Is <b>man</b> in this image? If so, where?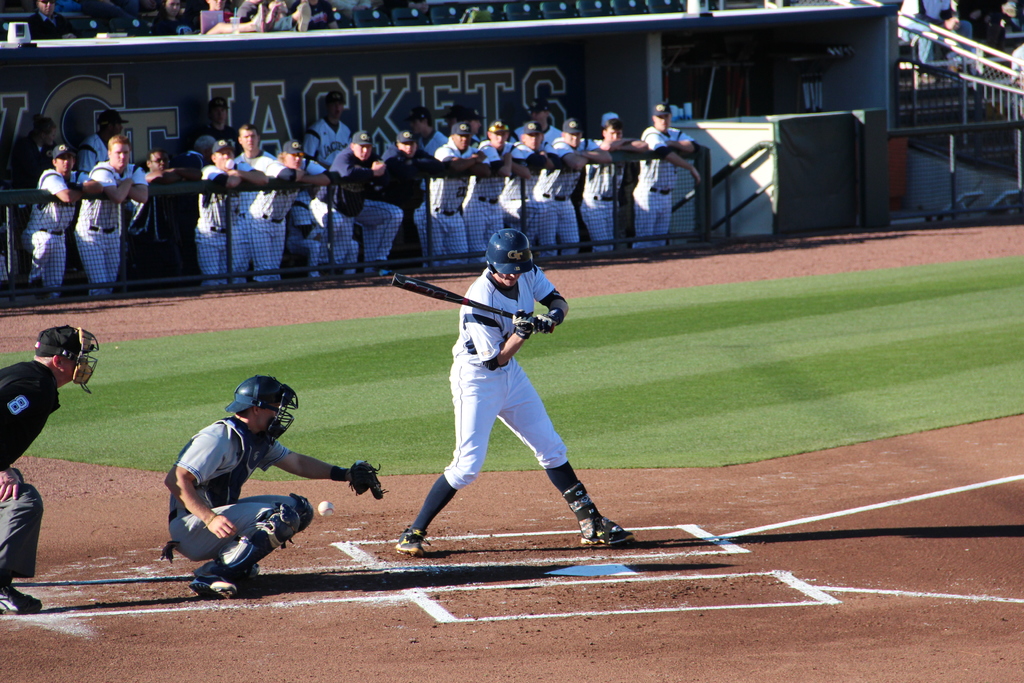
Yes, at bbox=[633, 100, 701, 251].
